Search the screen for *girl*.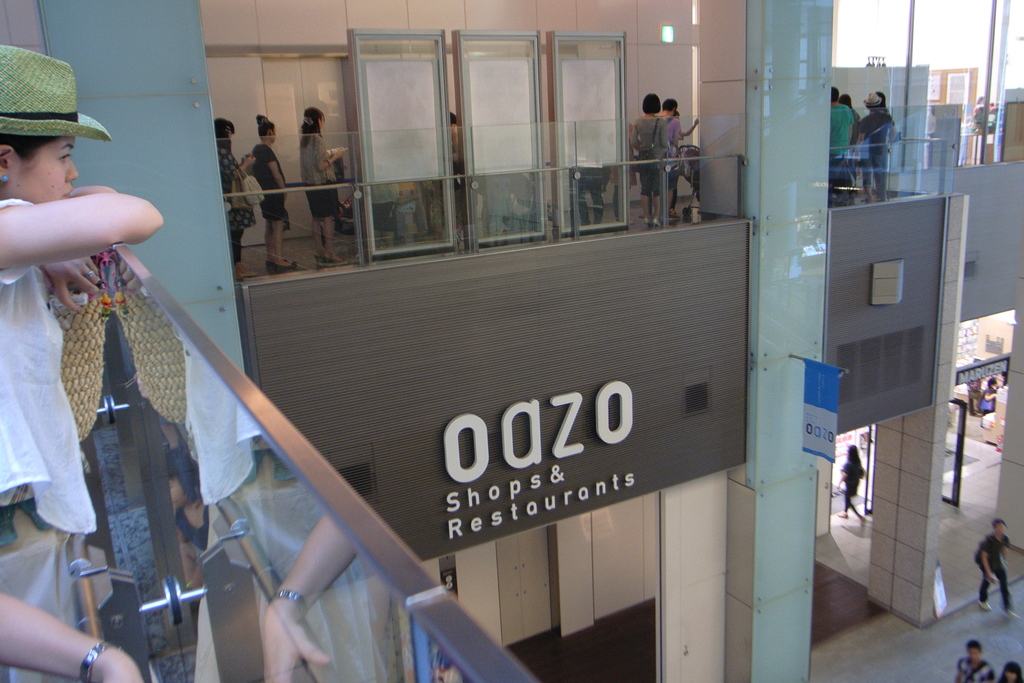
Found at (833,444,865,515).
